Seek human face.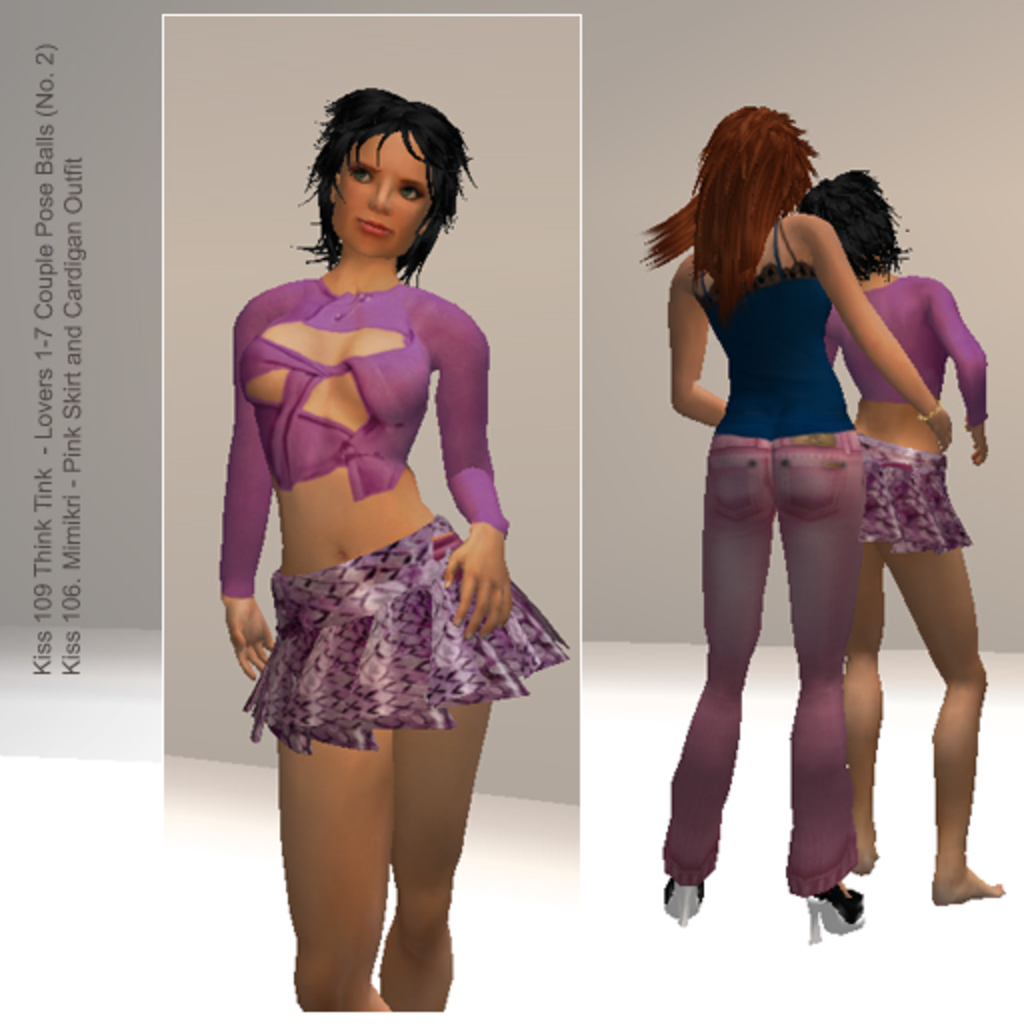
<box>320,116,424,262</box>.
